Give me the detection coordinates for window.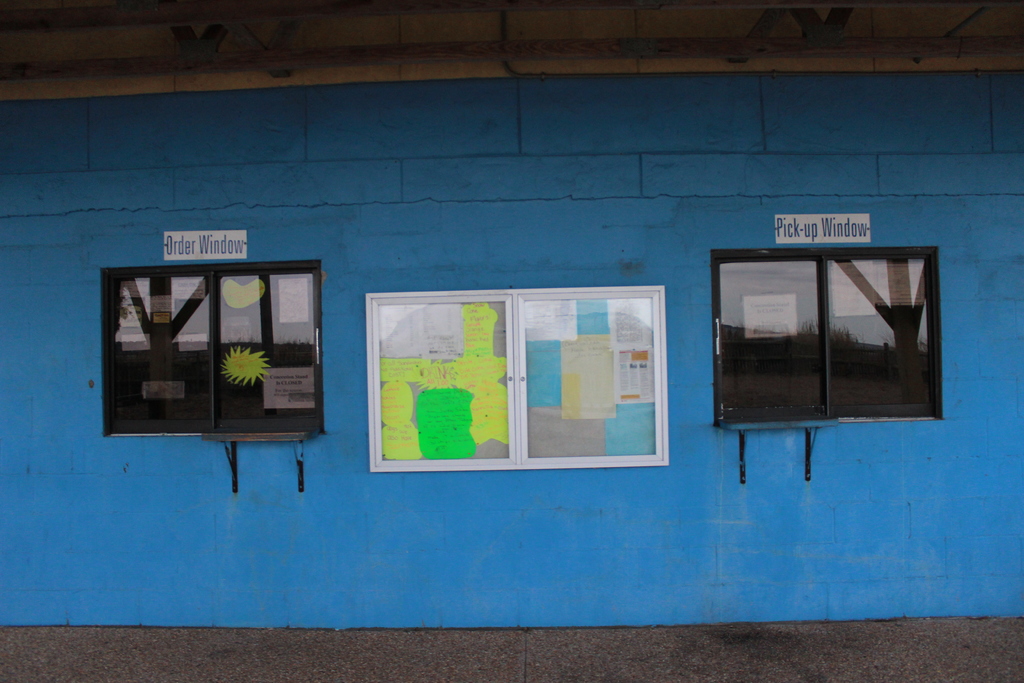
region(98, 259, 325, 432).
